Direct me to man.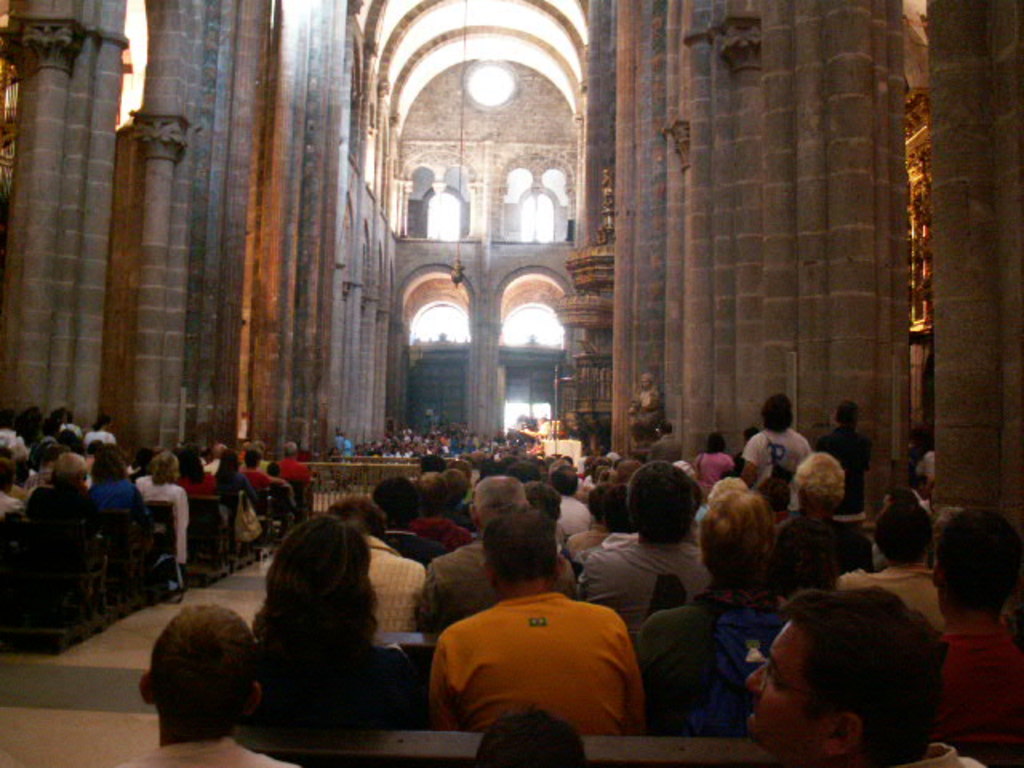
Direction: rect(278, 438, 309, 480).
